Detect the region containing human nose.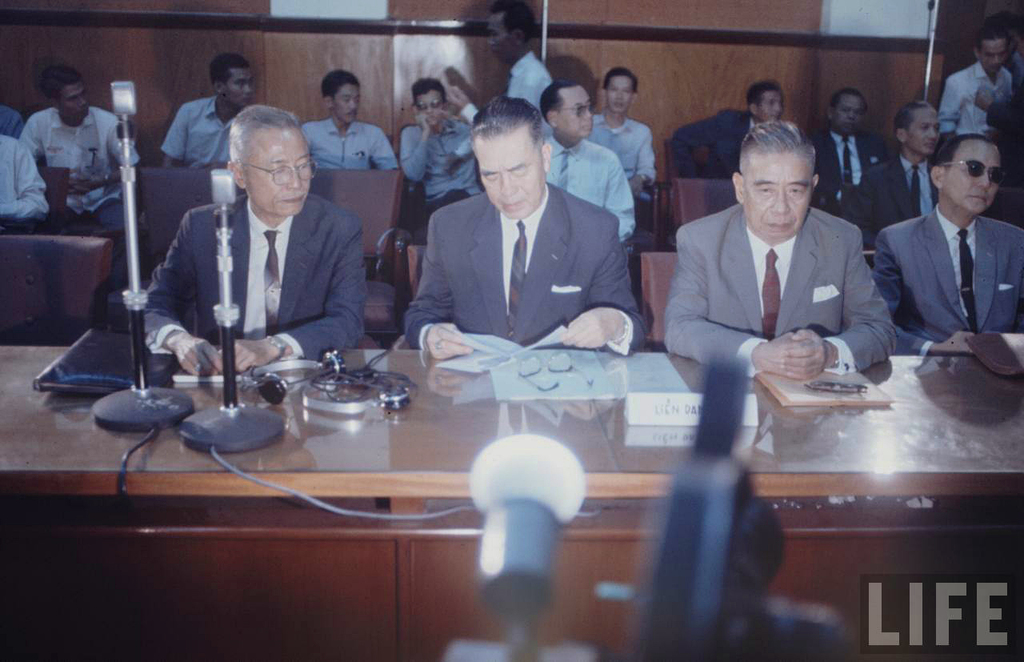
[x1=76, y1=98, x2=85, y2=109].
